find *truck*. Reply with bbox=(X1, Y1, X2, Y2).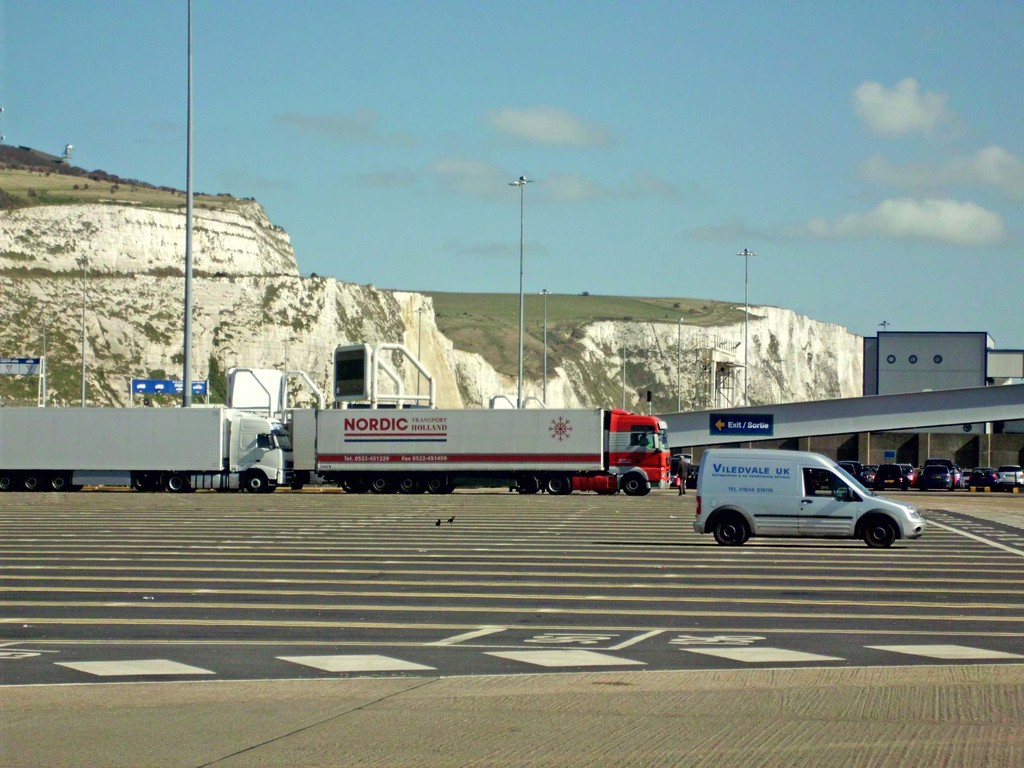
bbox=(278, 374, 697, 506).
